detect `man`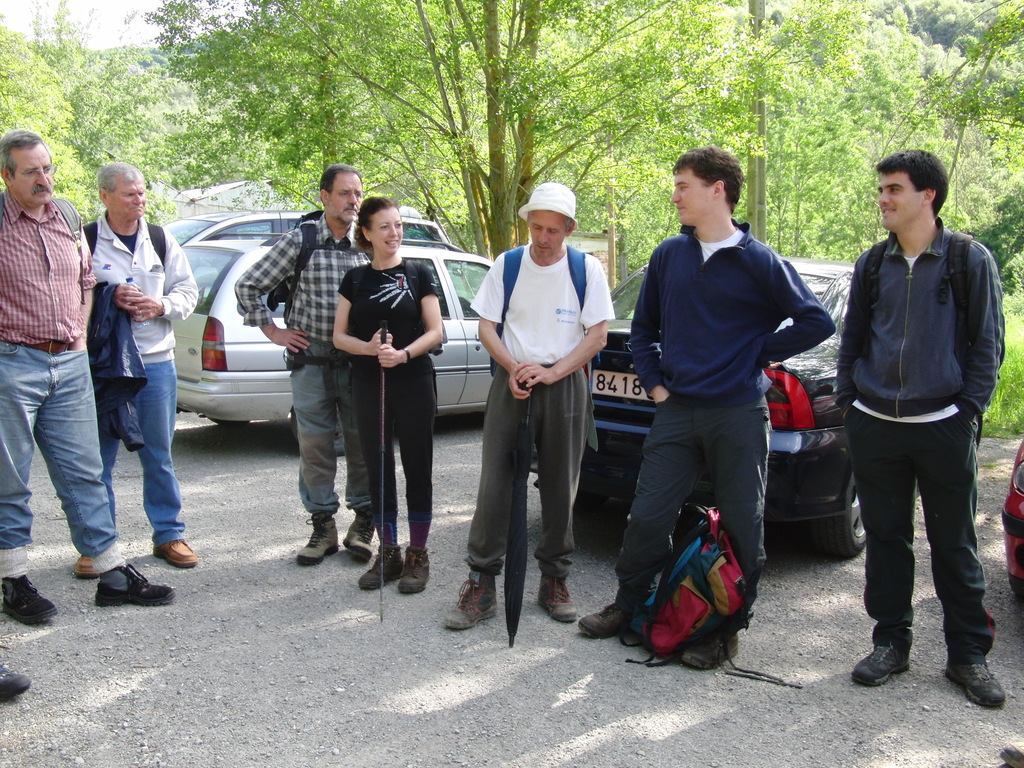
detection(232, 163, 382, 570)
